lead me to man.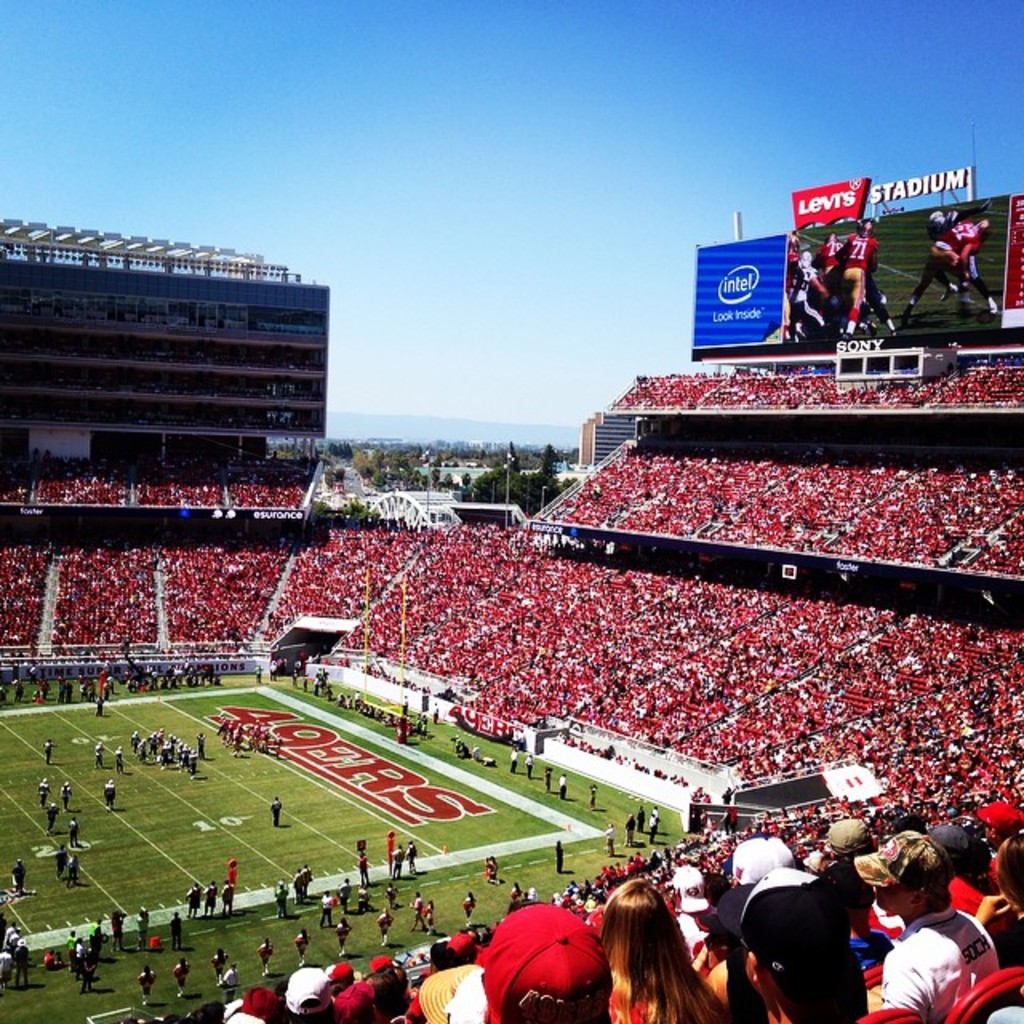
Lead to 269 795 283 826.
